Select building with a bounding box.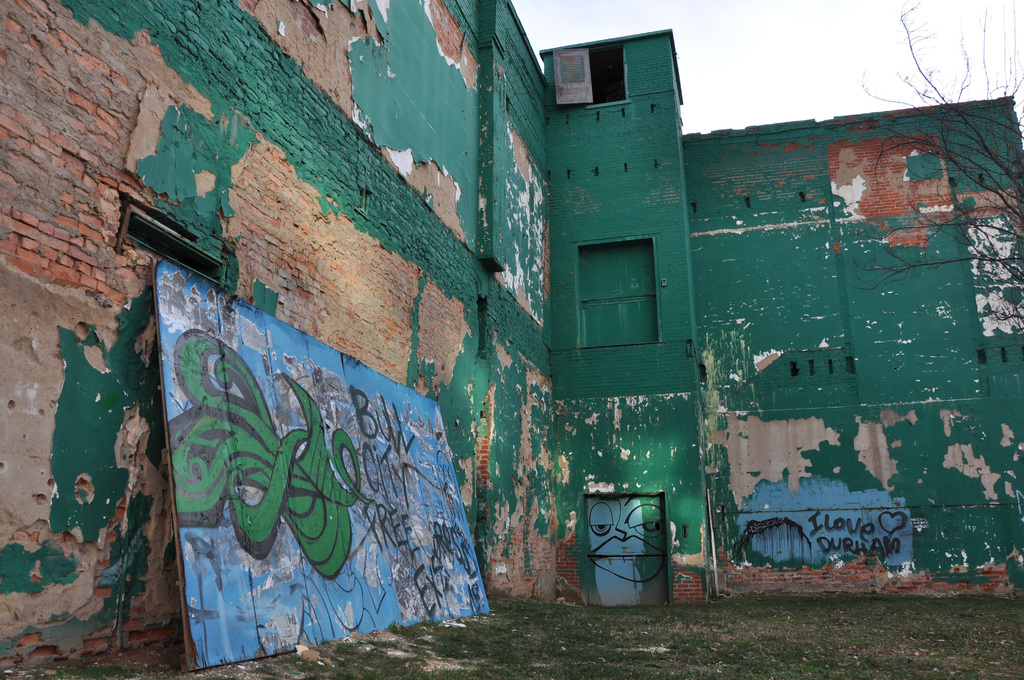
[0, 0, 1023, 679].
